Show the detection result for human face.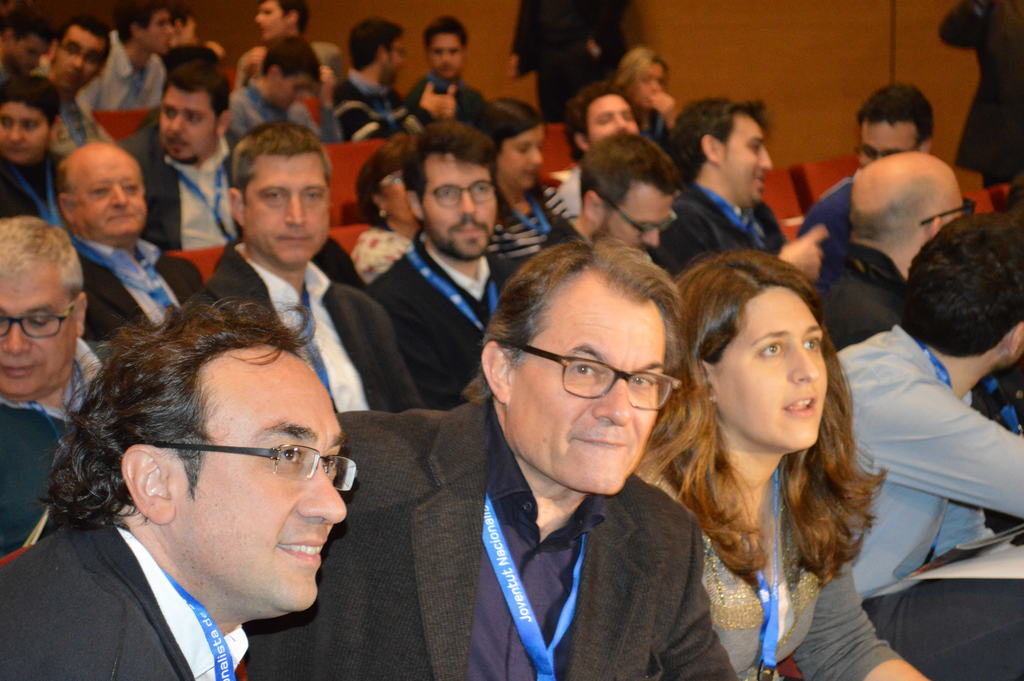
[175, 347, 346, 610].
